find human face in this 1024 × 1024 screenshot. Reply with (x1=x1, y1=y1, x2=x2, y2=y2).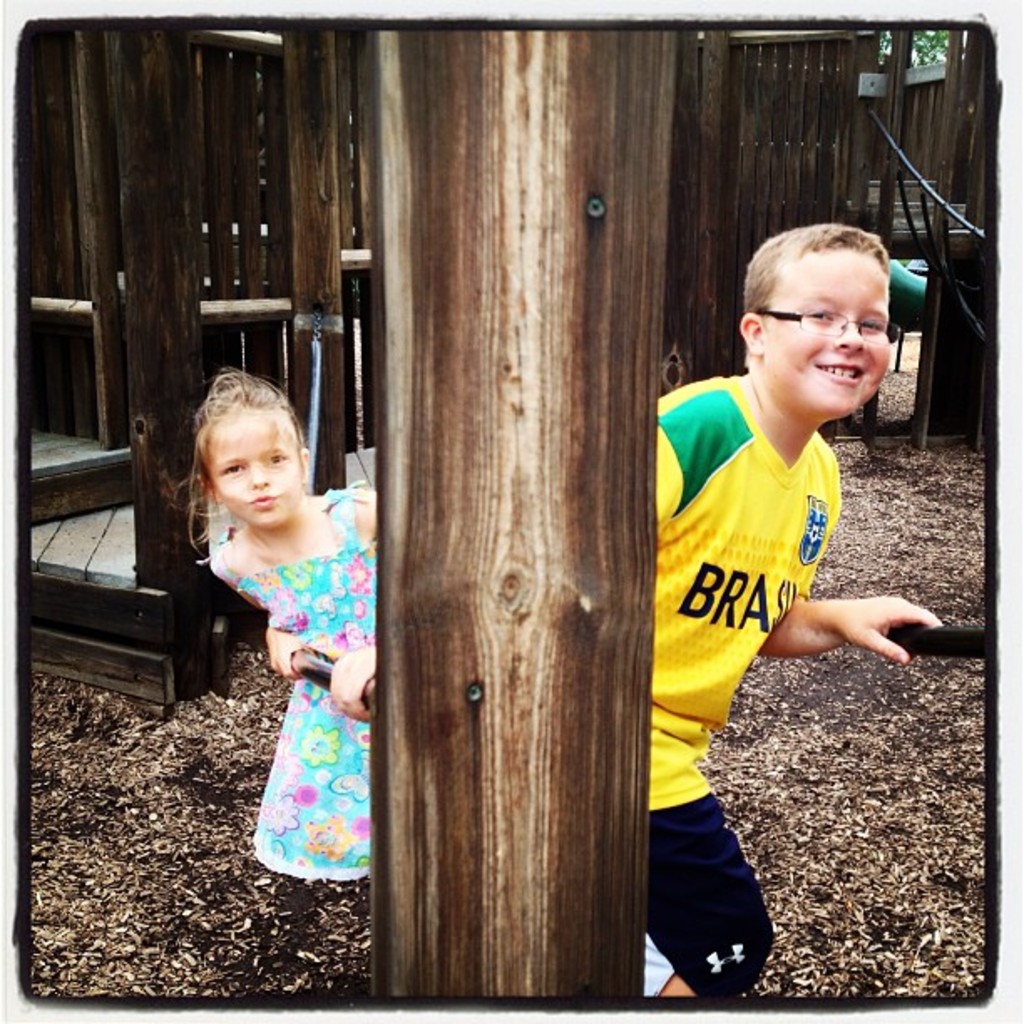
(x1=201, y1=413, x2=300, y2=522).
